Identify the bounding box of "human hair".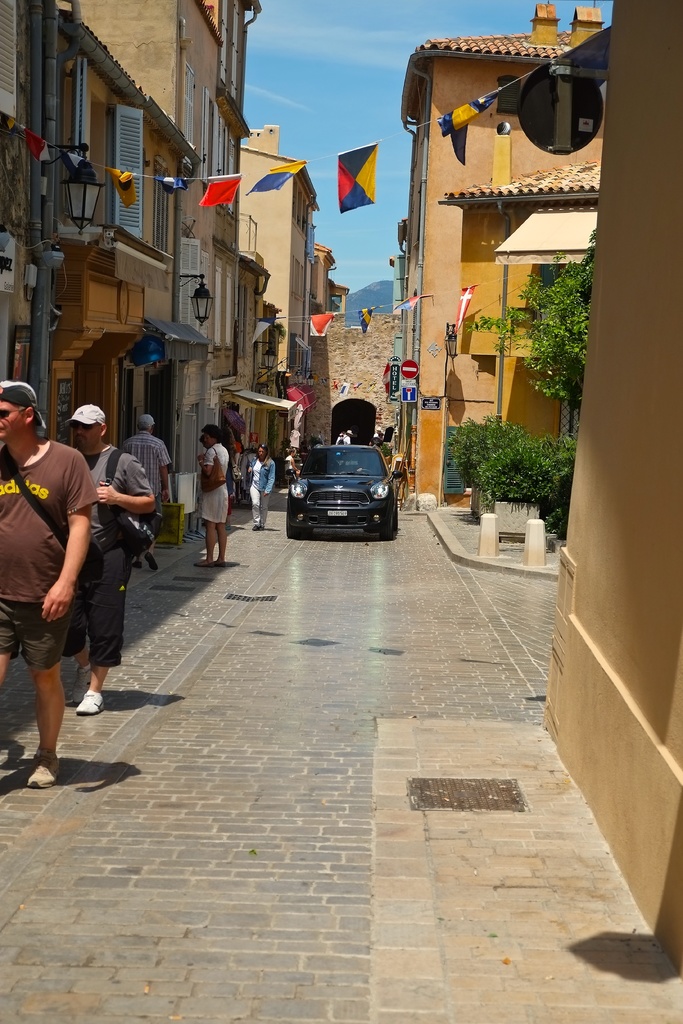
Rect(255, 442, 269, 467).
